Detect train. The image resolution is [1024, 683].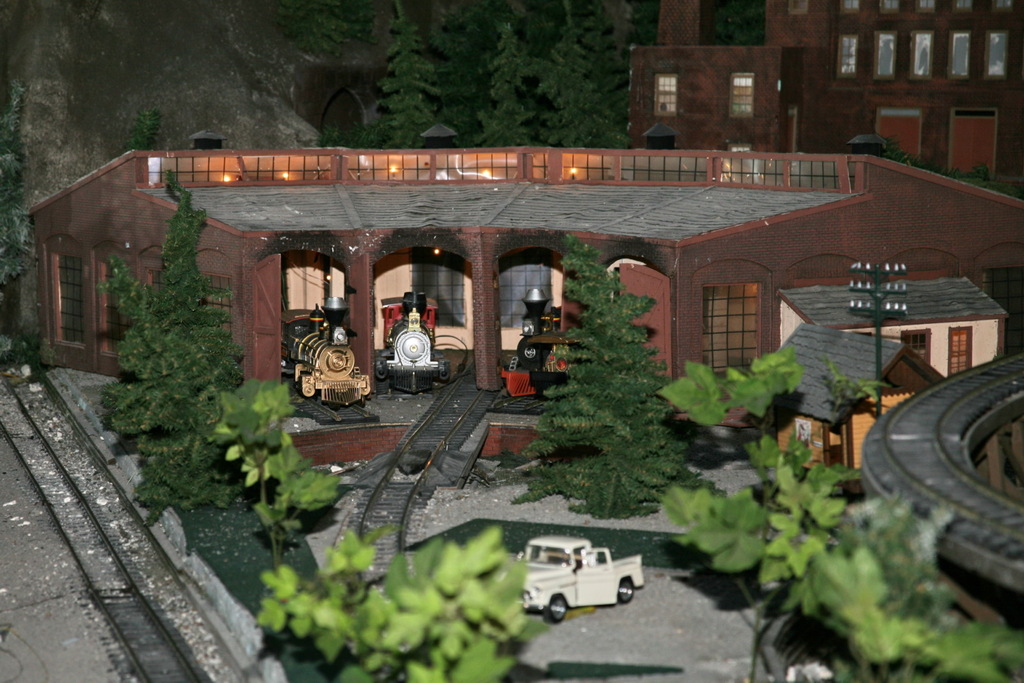
<region>379, 296, 440, 395</region>.
